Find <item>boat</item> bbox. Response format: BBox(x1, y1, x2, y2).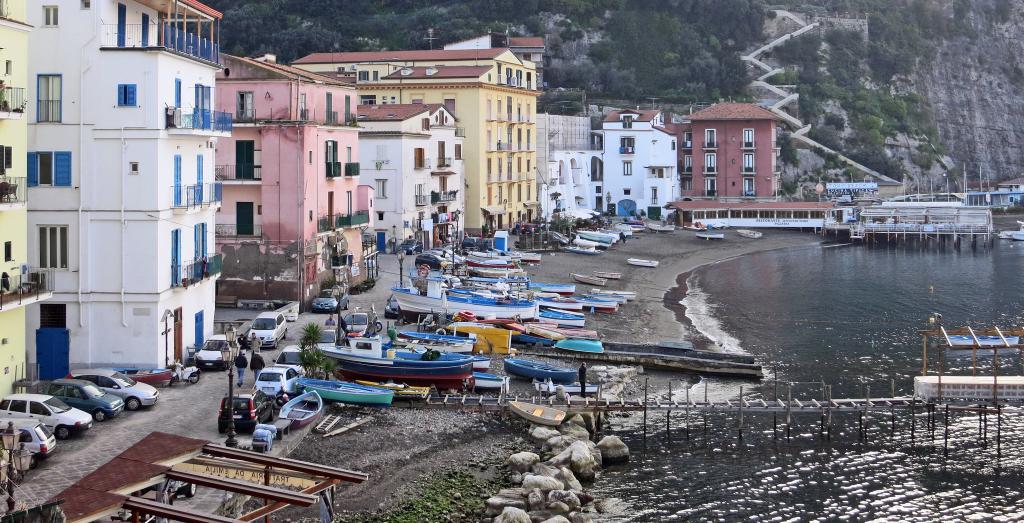
BBox(505, 358, 580, 384).
